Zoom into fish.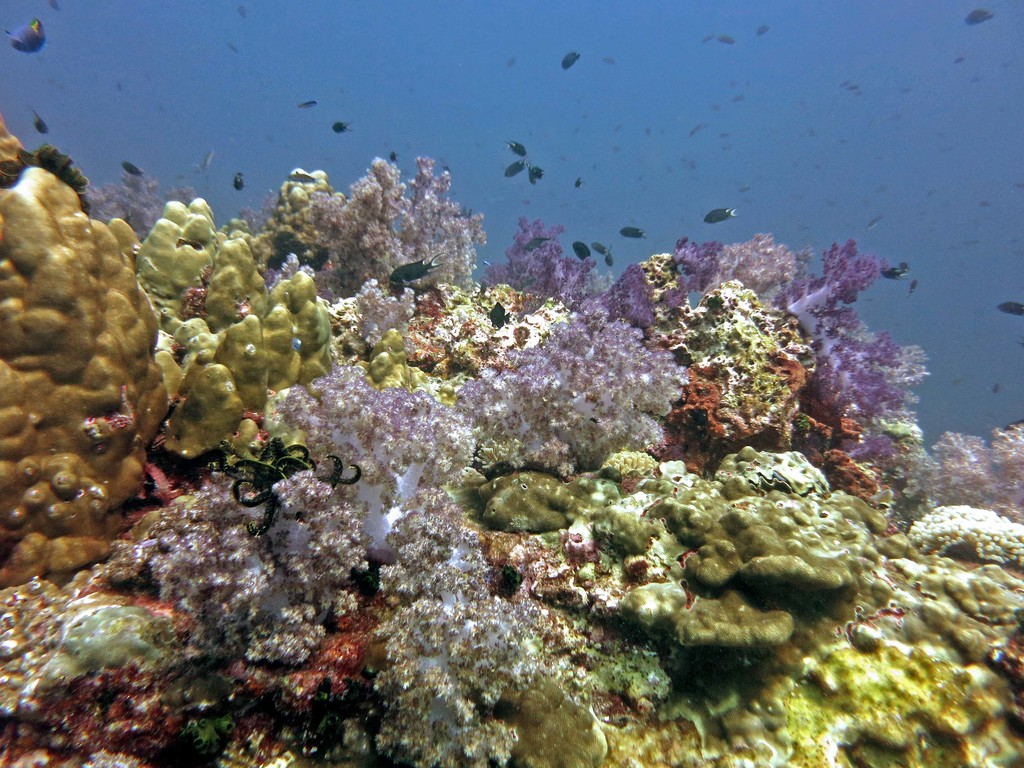
Zoom target: 571:241:592:259.
